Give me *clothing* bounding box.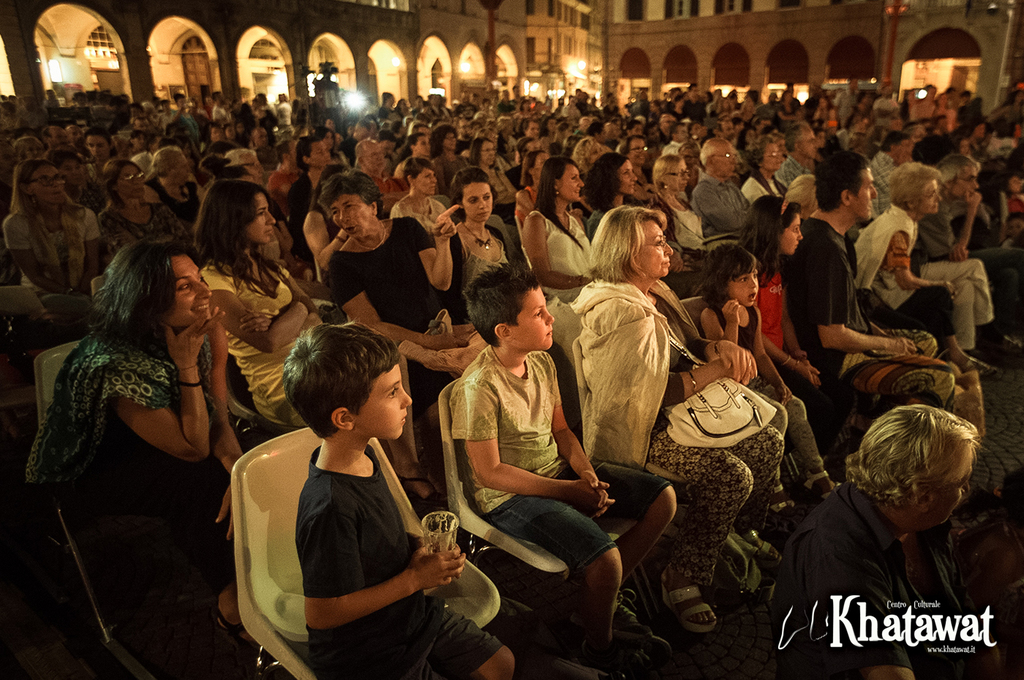
pyautogui.locateOnScreen(756, 272, 791, 355).
